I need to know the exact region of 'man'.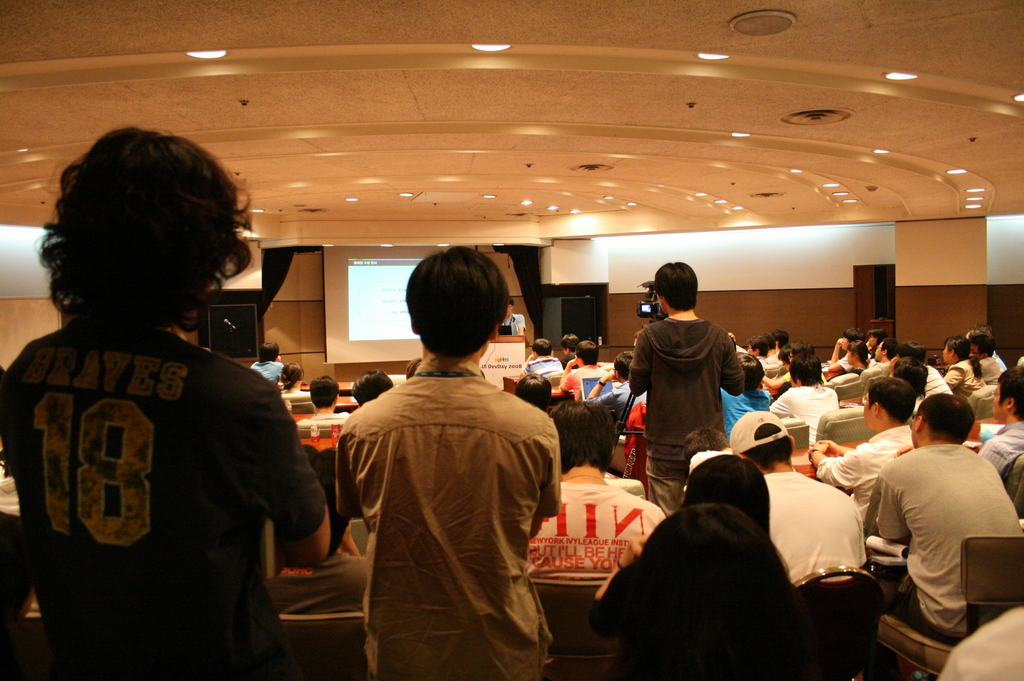
Region: 966:331:1005:385.
